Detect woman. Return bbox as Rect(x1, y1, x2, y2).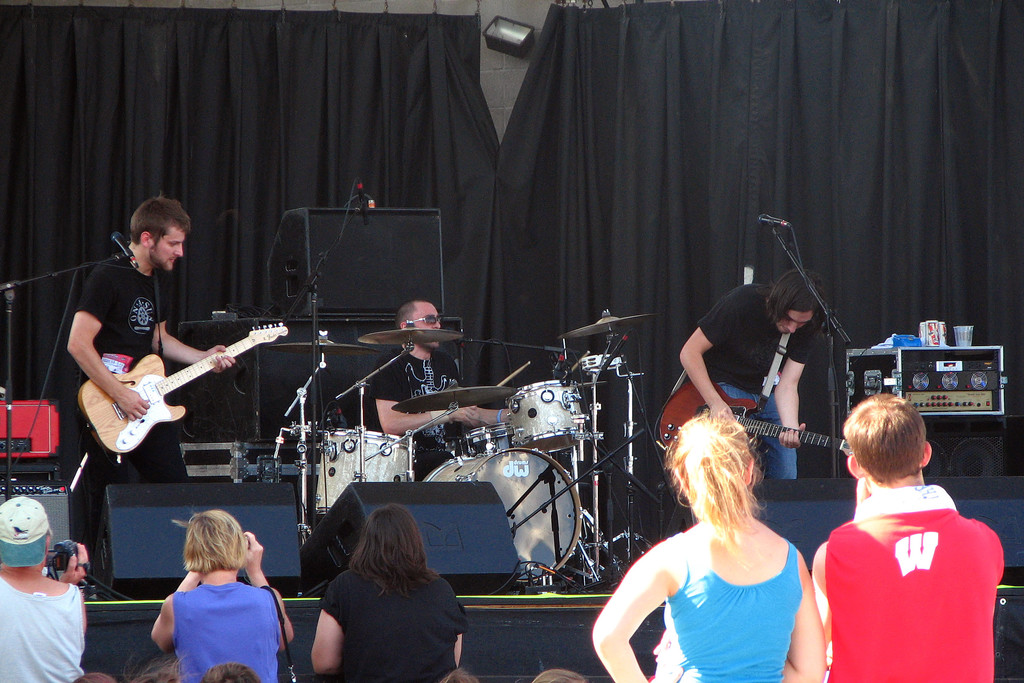
Rect(154, 509, 295, 682).
